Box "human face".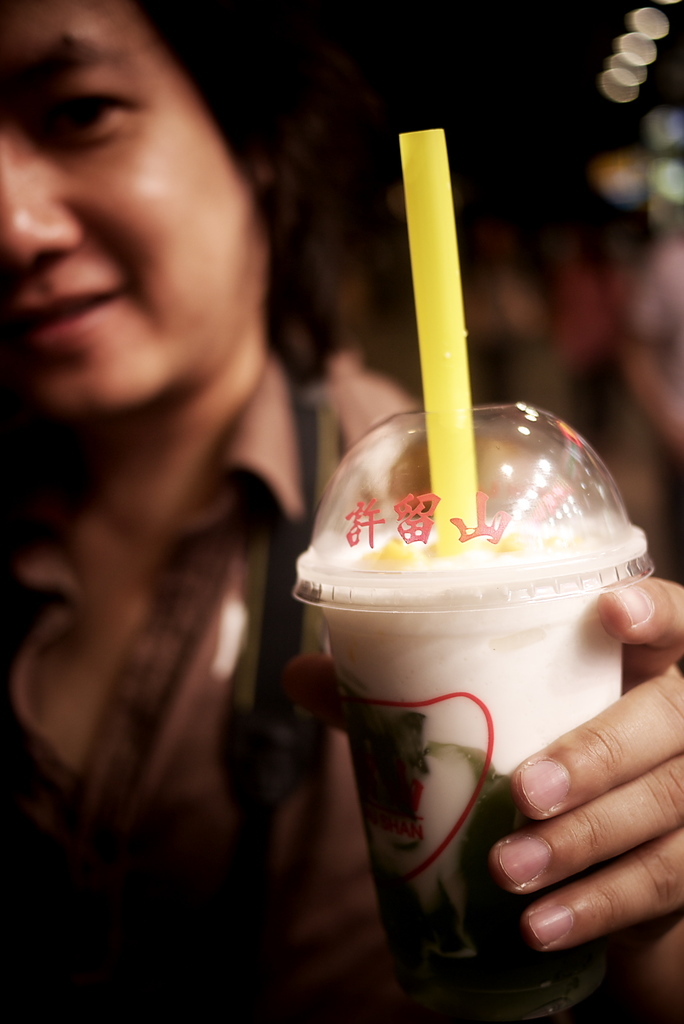
Rect(0, 0, 278, 453).
